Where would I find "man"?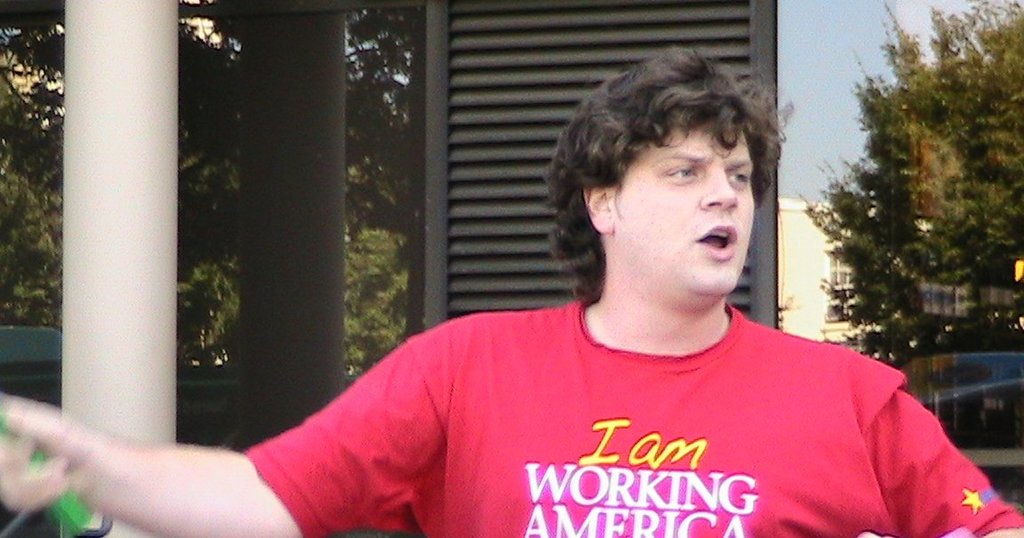
At 0 44 1023 537.
